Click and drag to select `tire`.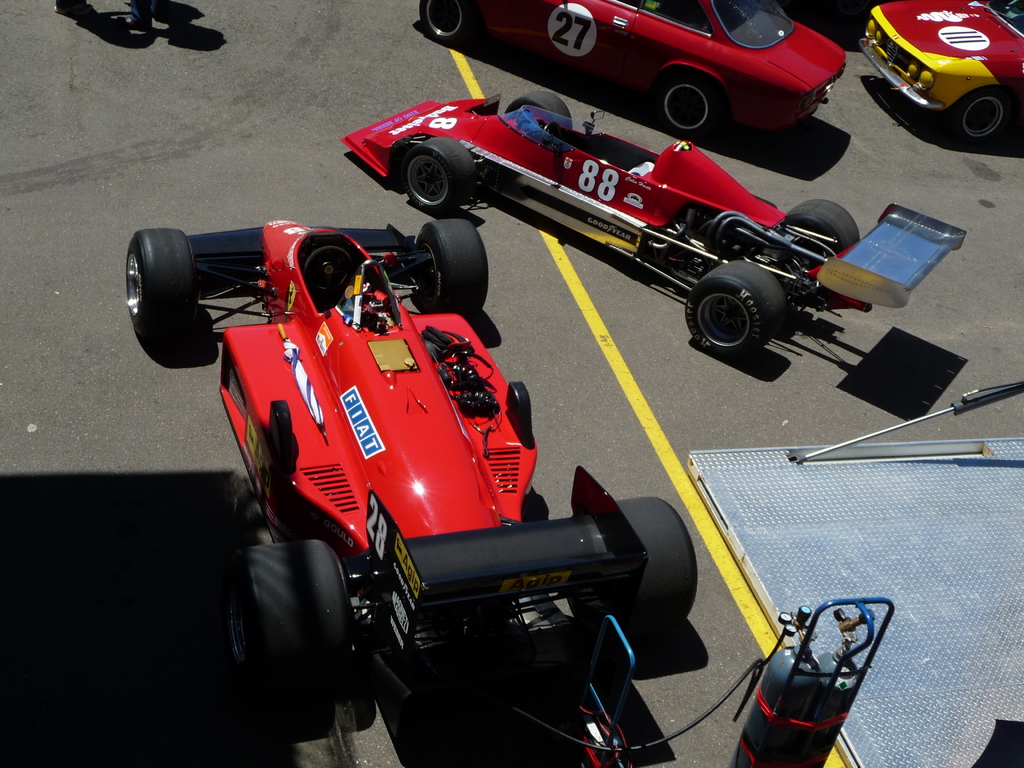
Selection: <box>699,247,790,359</box>.
